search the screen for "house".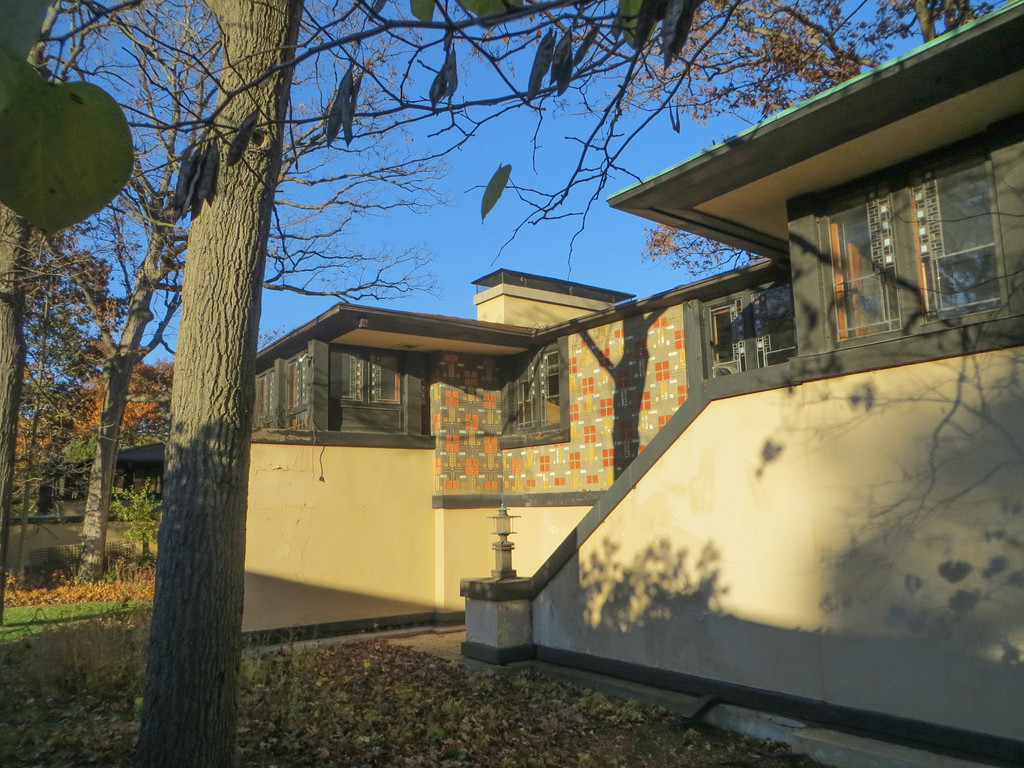
Found at pyautogui.locateOnScreen(0, 444, 166, 569).
